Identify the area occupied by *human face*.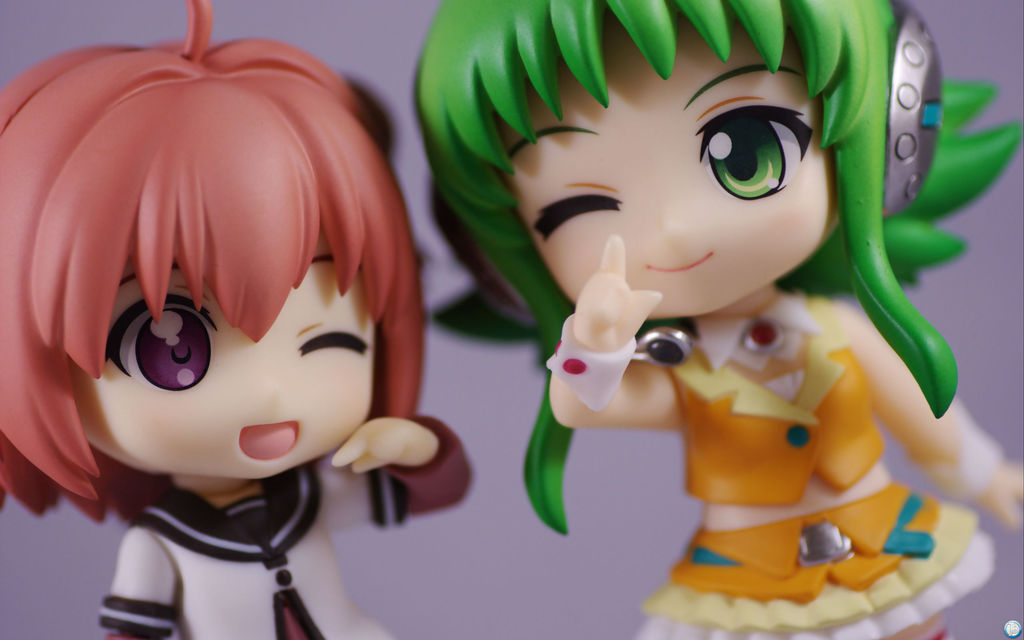
Area: [504, 10, 835, 315].
